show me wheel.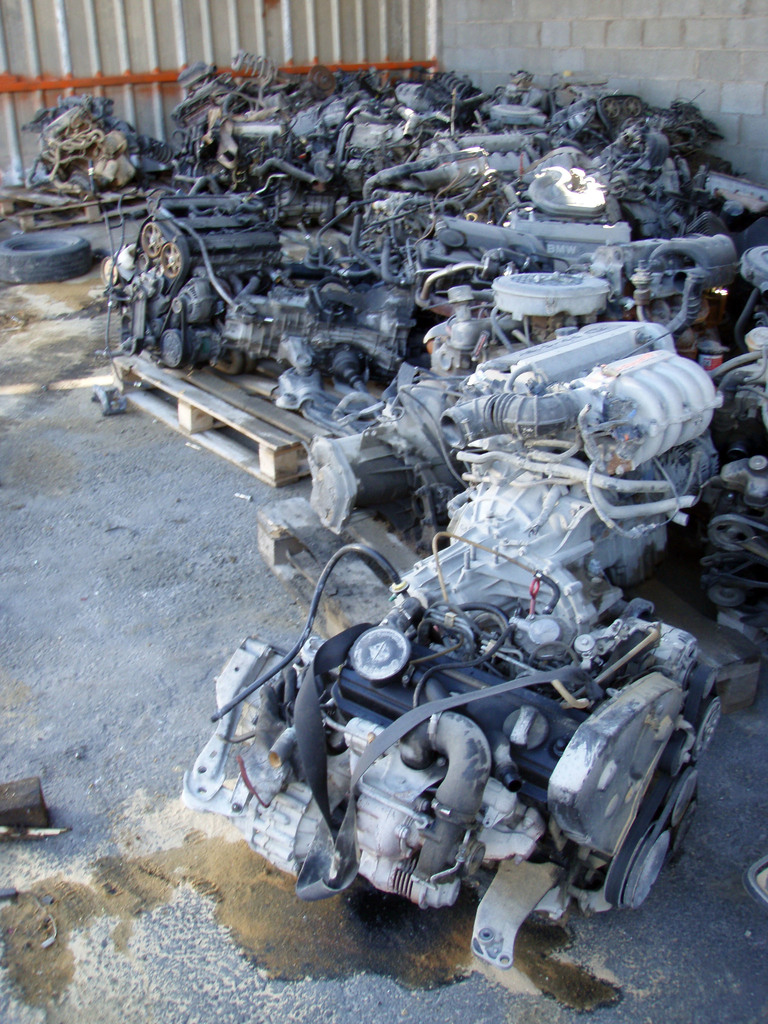
wheel is here: locate(671, 774, 697, 829).
